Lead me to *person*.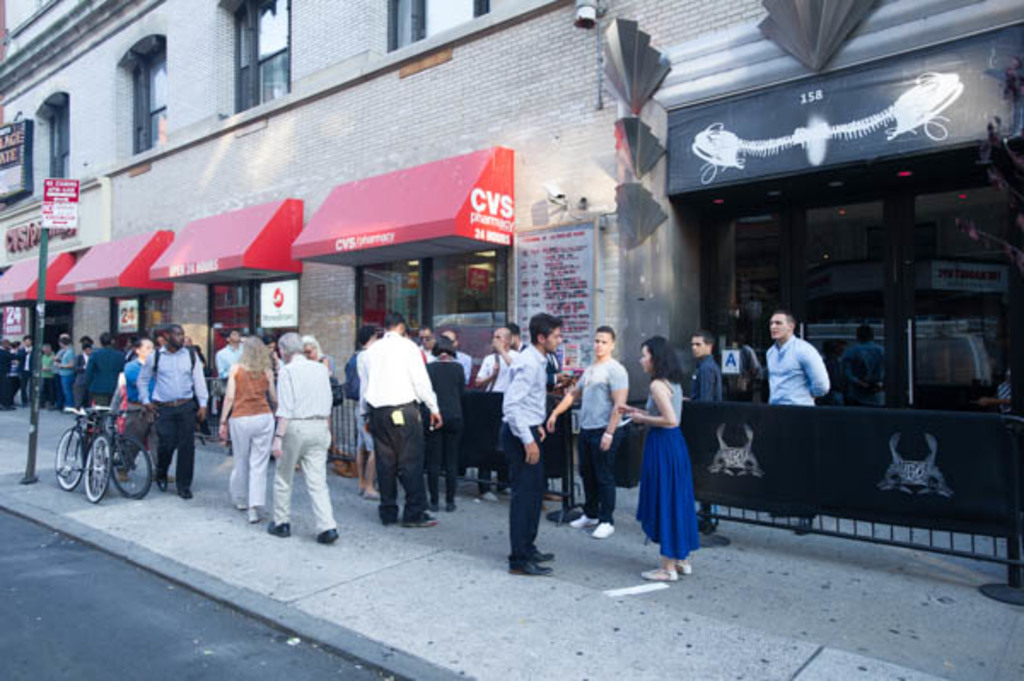
Lead to BBox(345, 326, 382, 502).
